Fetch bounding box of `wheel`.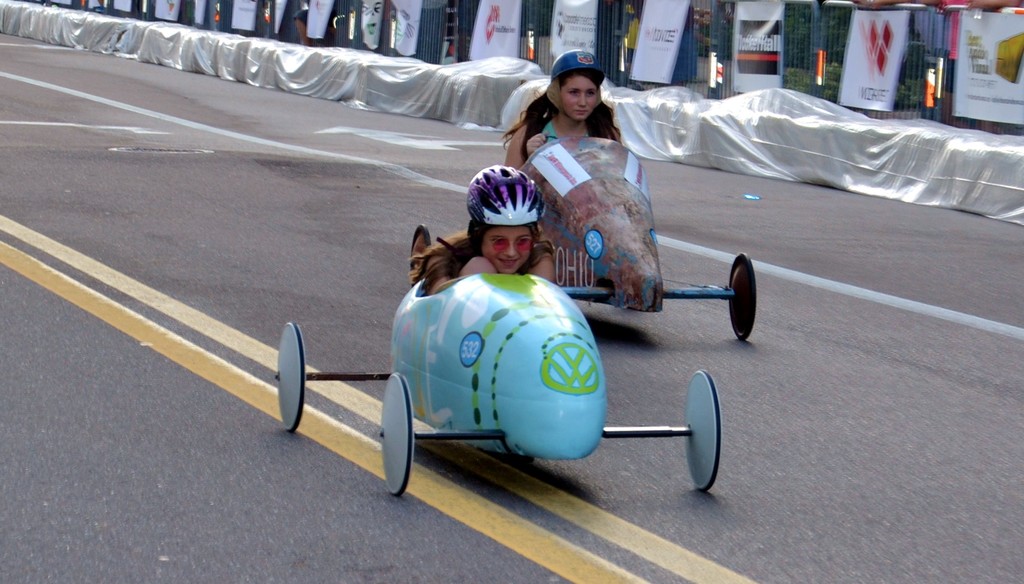
Bbox: <box>687,371,723,492</box>.
